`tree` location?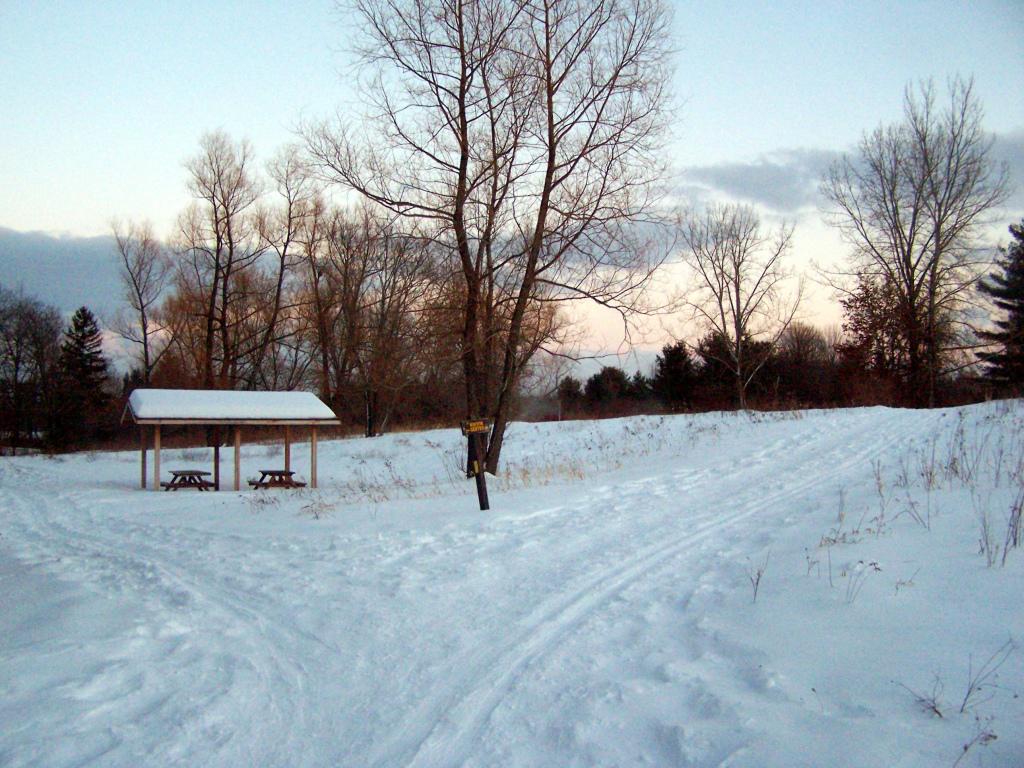
0 272 63 429
